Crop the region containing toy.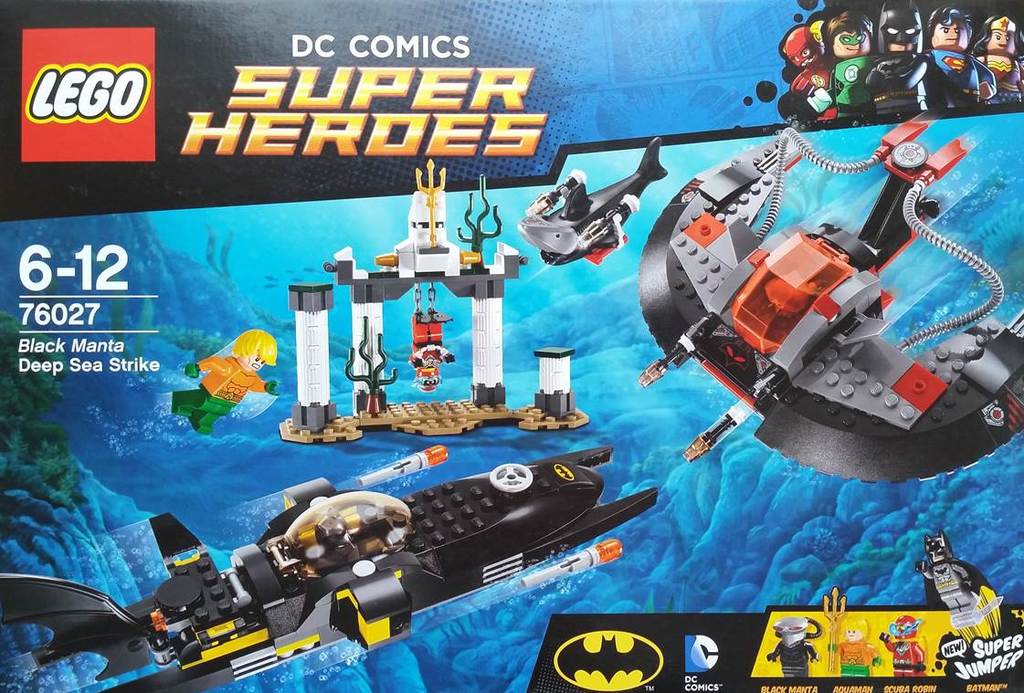
Crop region: [x1=906, y1=2, x2=988, y2=117].
